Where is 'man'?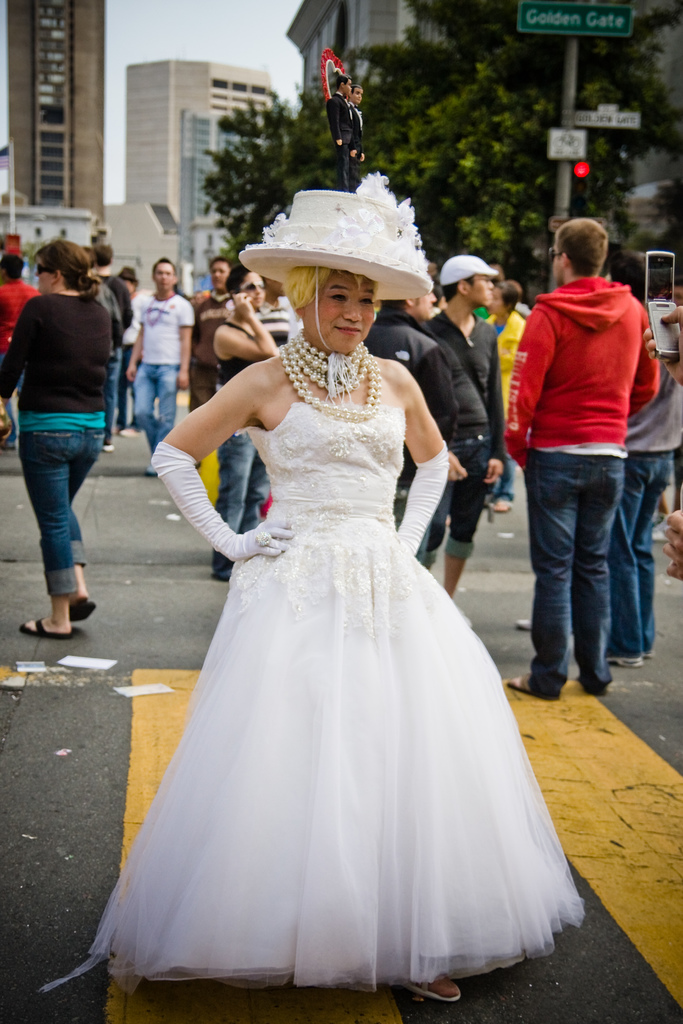
bbox=[498, 220, 666, 701].
